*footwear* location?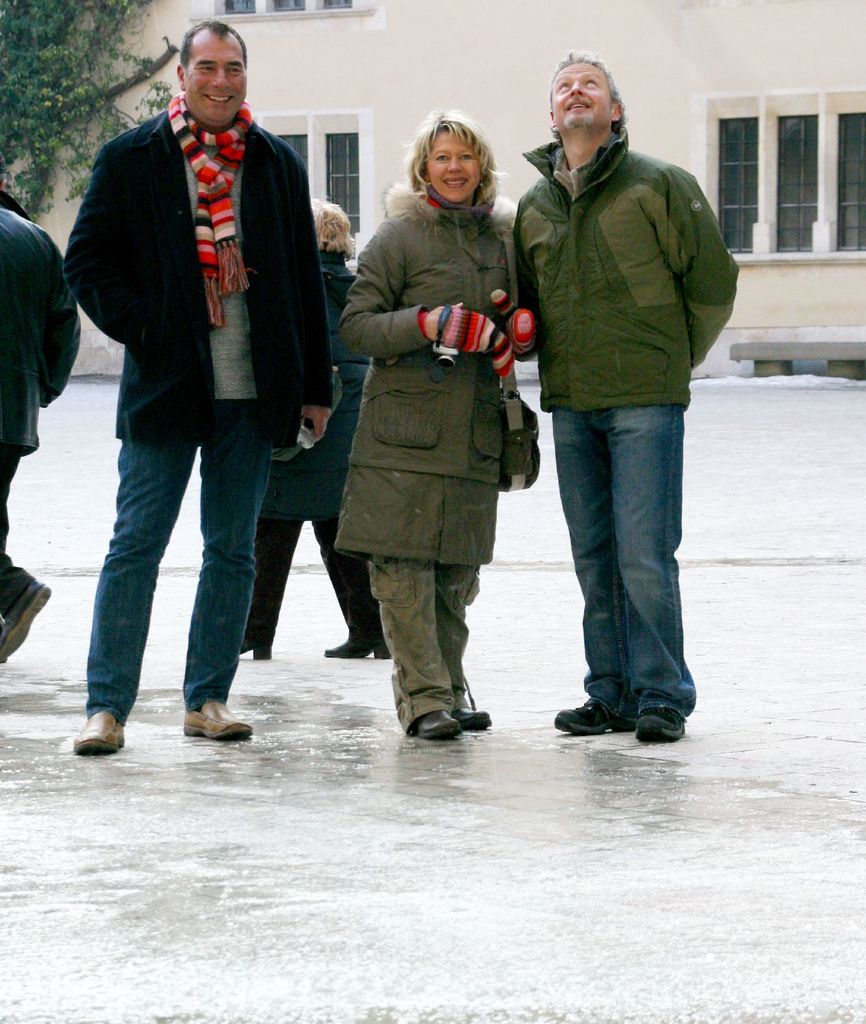
box(321, 634, 391, 664)
